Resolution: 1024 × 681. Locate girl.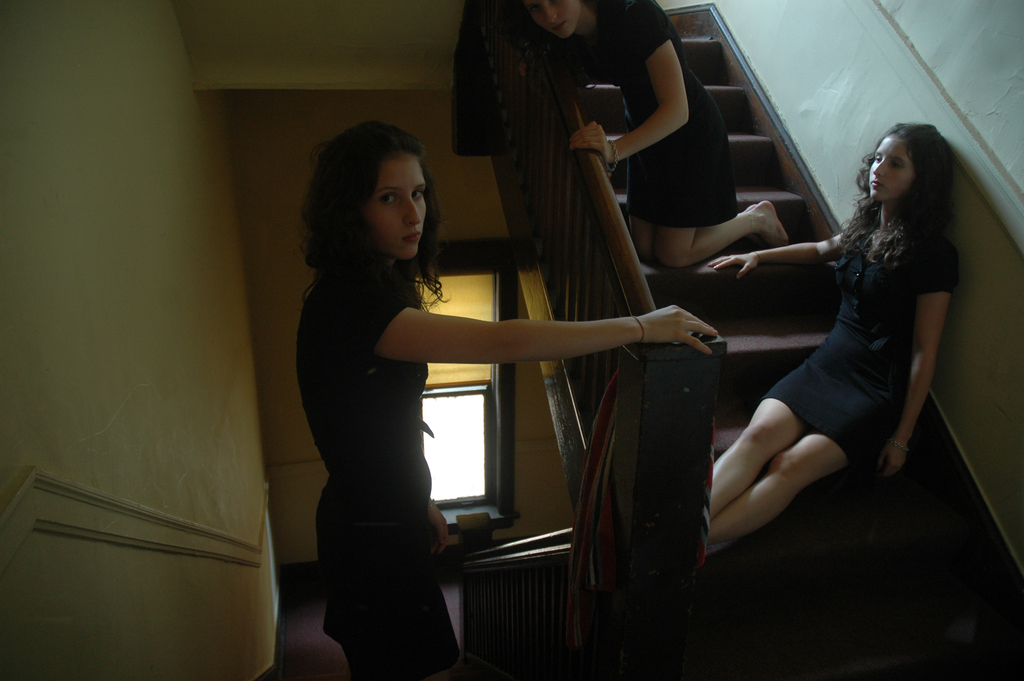
left=298, top=123, right=717, bottom=680.
